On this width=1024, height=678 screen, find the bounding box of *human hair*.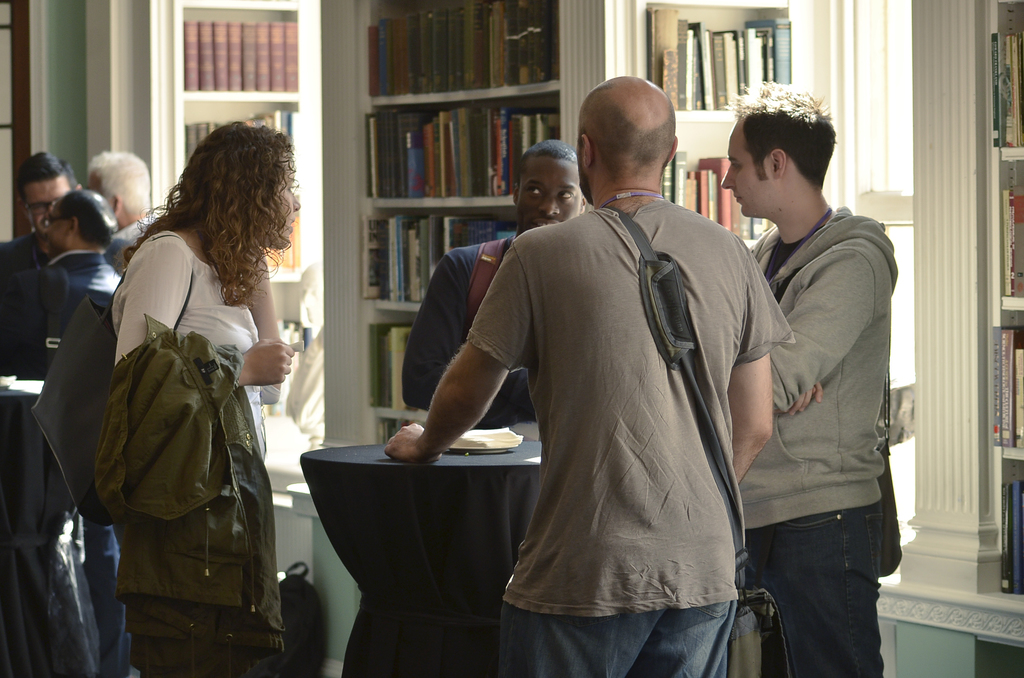
Bounding box: (x1=118, y1=128, x2=282, y2=300).
